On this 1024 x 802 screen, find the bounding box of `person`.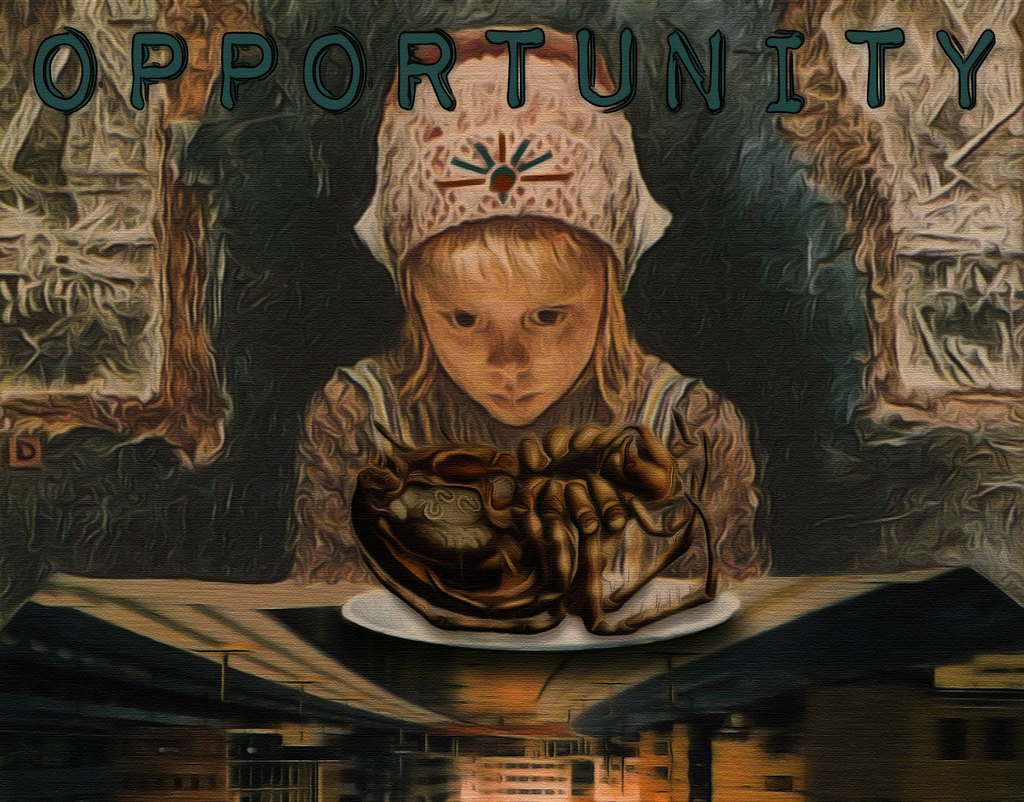
Bounding box: select_region(264, 181, 708, 630).
